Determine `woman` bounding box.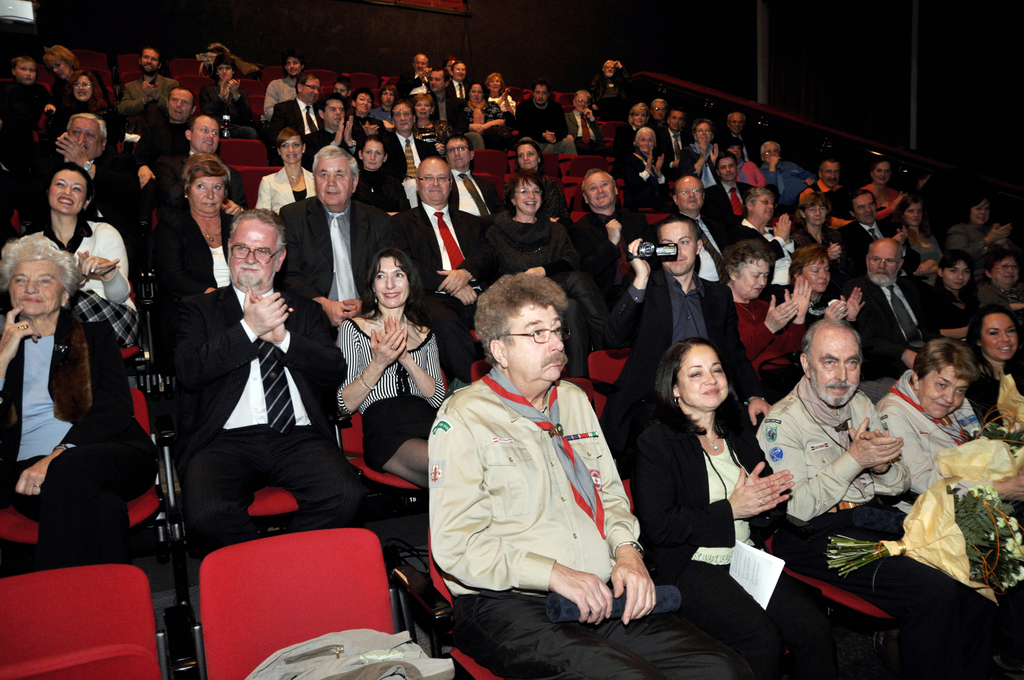
Determined: crop(788, 245, 865, 329).
